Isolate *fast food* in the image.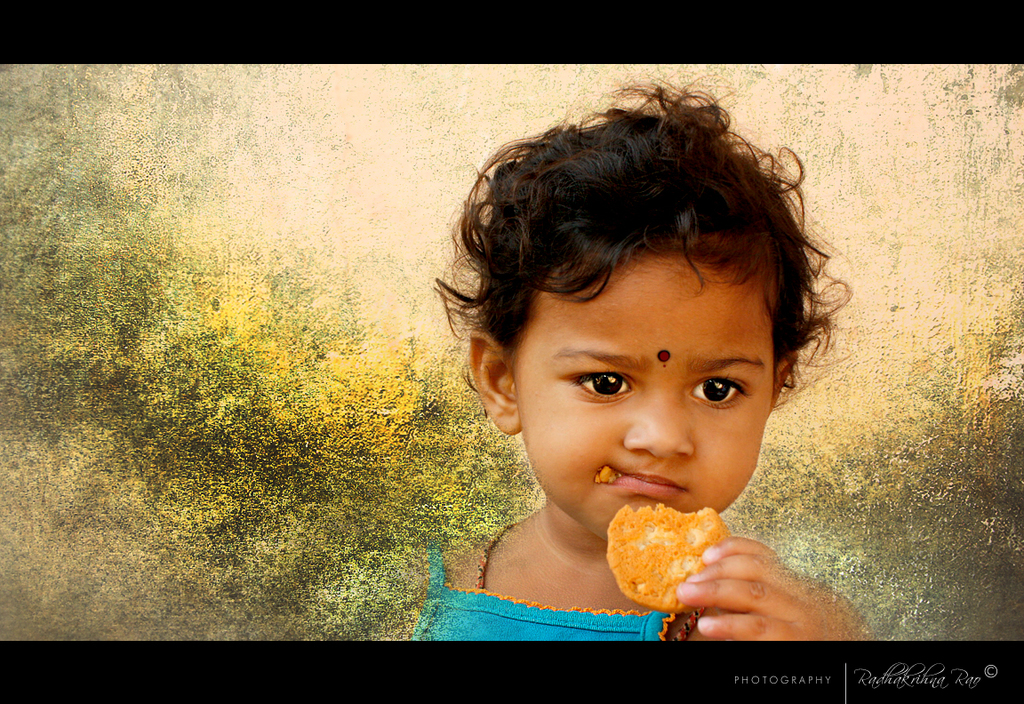
Isolated region: x1=585, y1=500, x2=727, y2=613.
